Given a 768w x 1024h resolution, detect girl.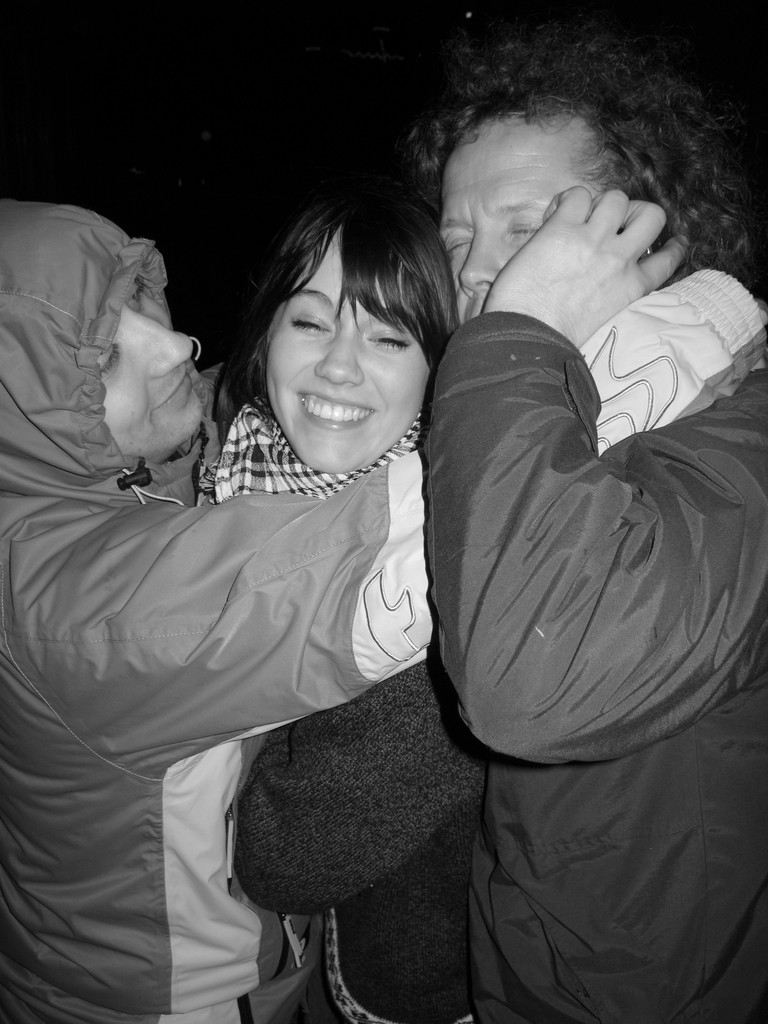
bbox=[0, 193, 604, 1023].
